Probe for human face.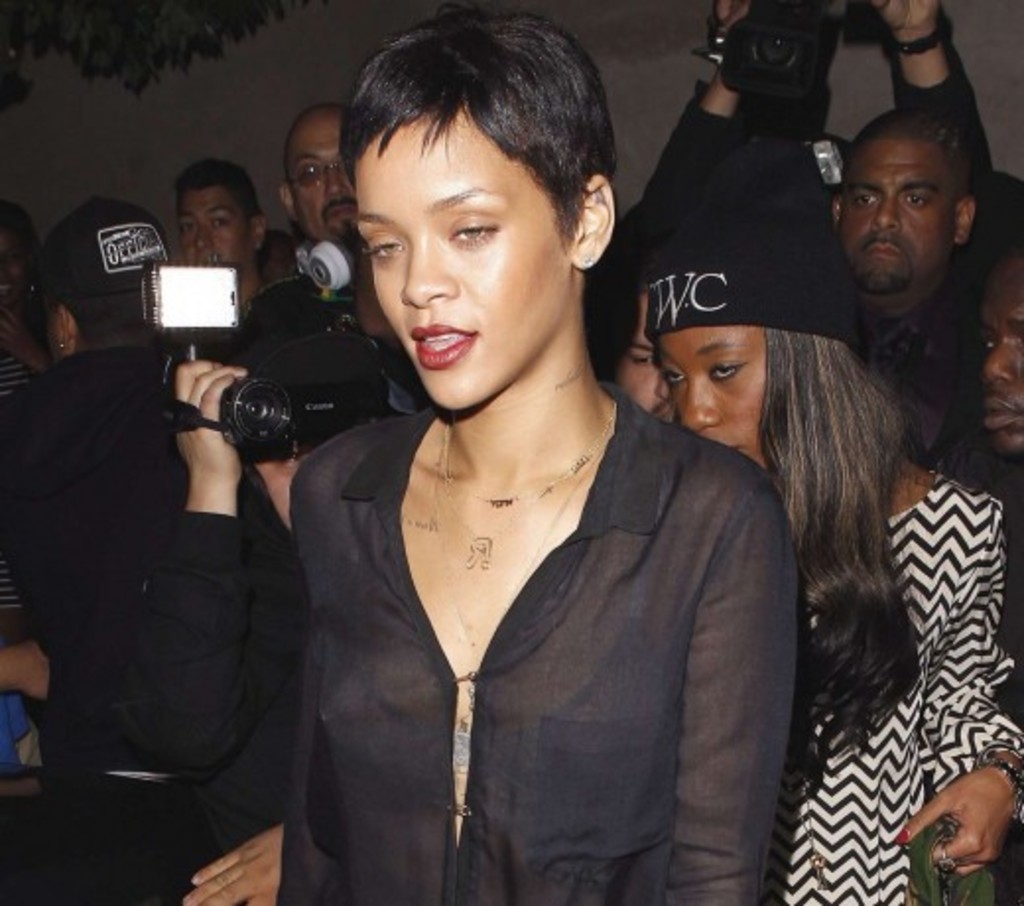
Probe result: 291 114 356 238.
